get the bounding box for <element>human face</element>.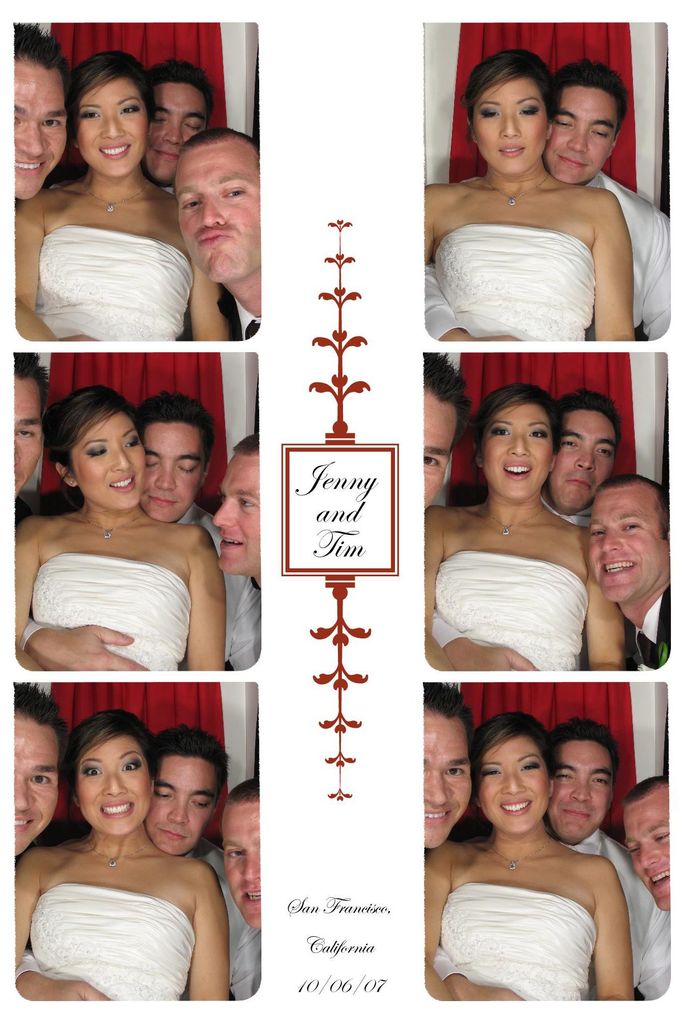
<bbox>622, 790, 667, 910</bbox>.
